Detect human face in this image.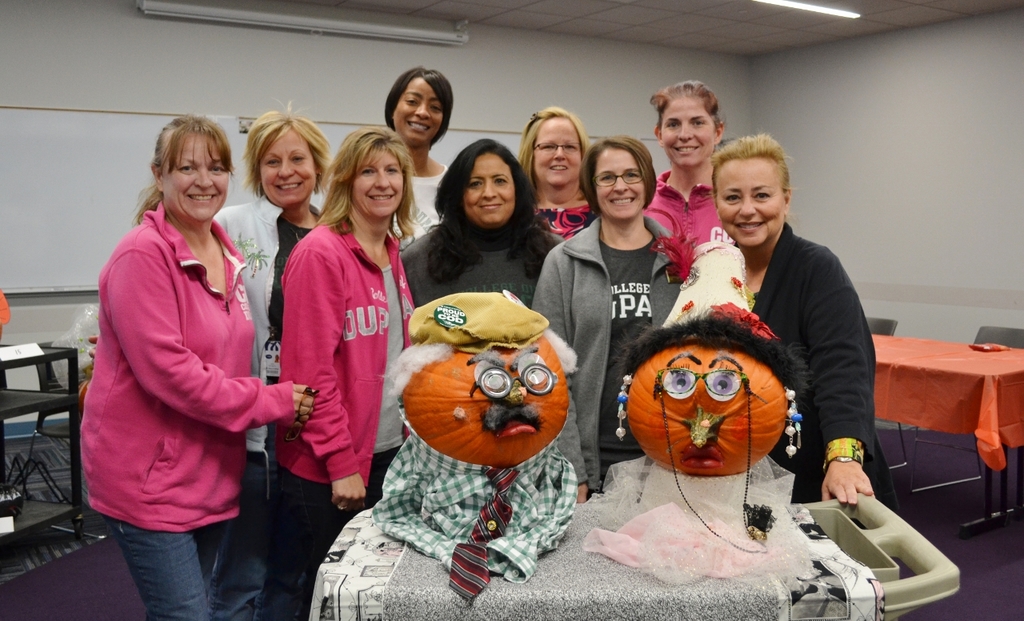
Detection: [x1=162, y1=133, x2=228, y2=223].
